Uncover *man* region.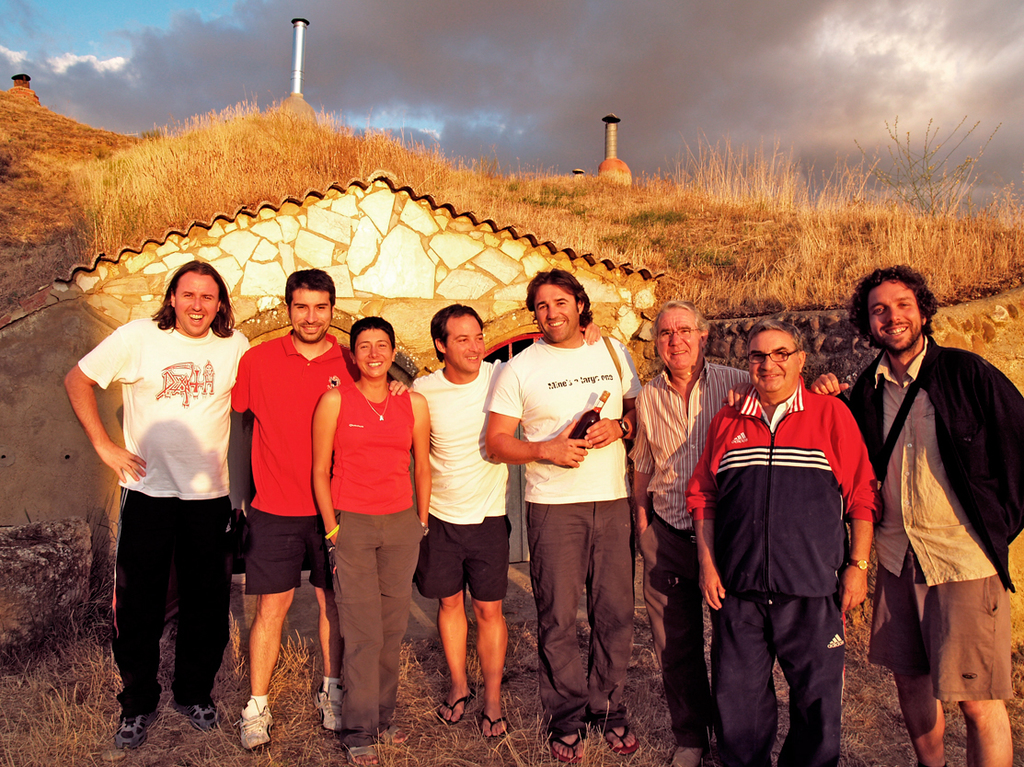
Uncovered: left=408, top=302, right=611, bottom=739.
